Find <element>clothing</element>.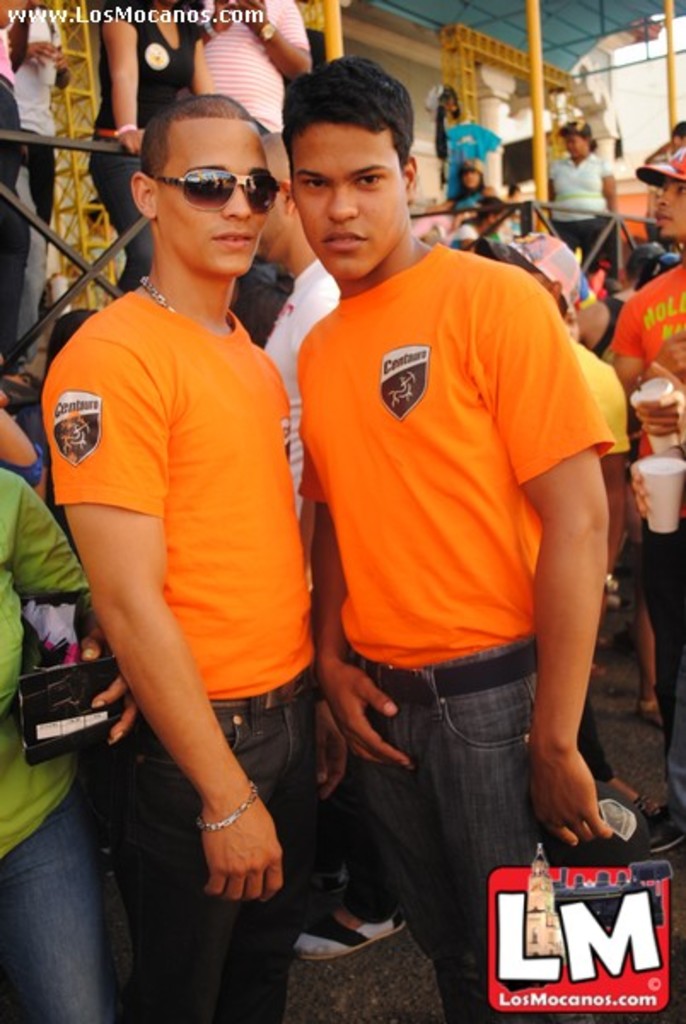
x1=0, y1=473, x2=87, y2=1022.
